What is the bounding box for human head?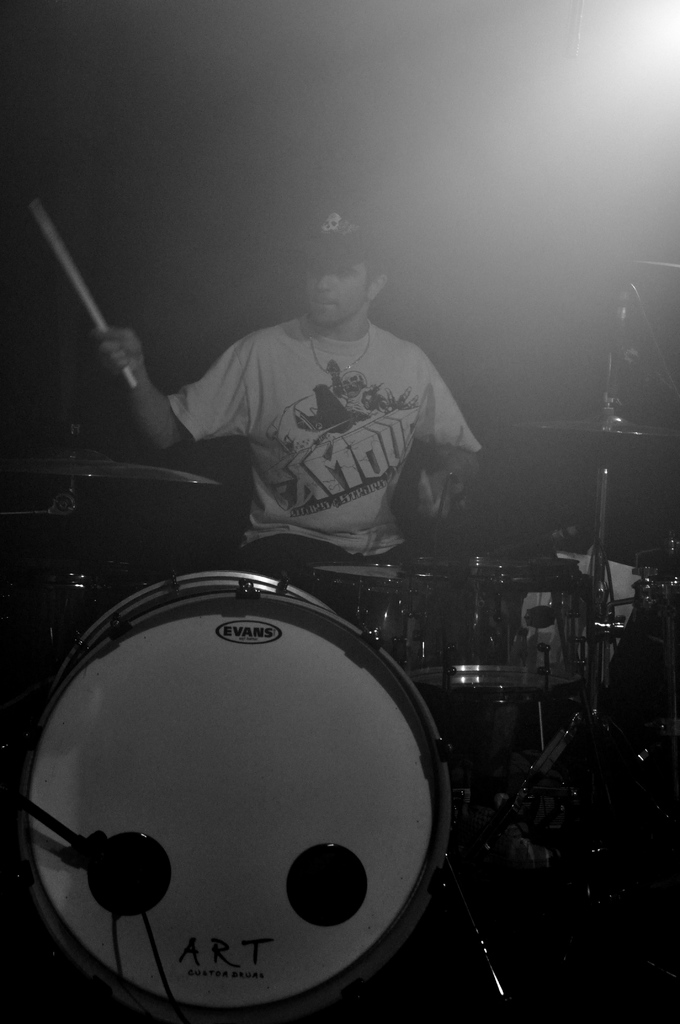
<region>290, 255, 387, 323</region>.
